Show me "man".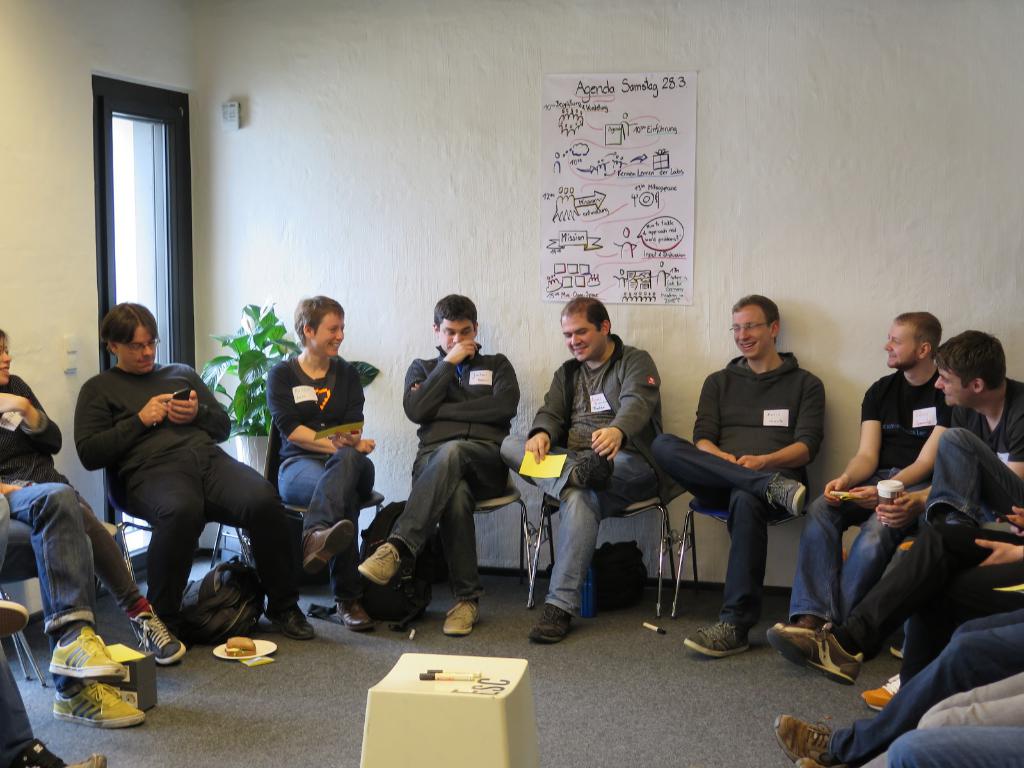
"man" is here: Rect(768, 602, 1023, 767).
